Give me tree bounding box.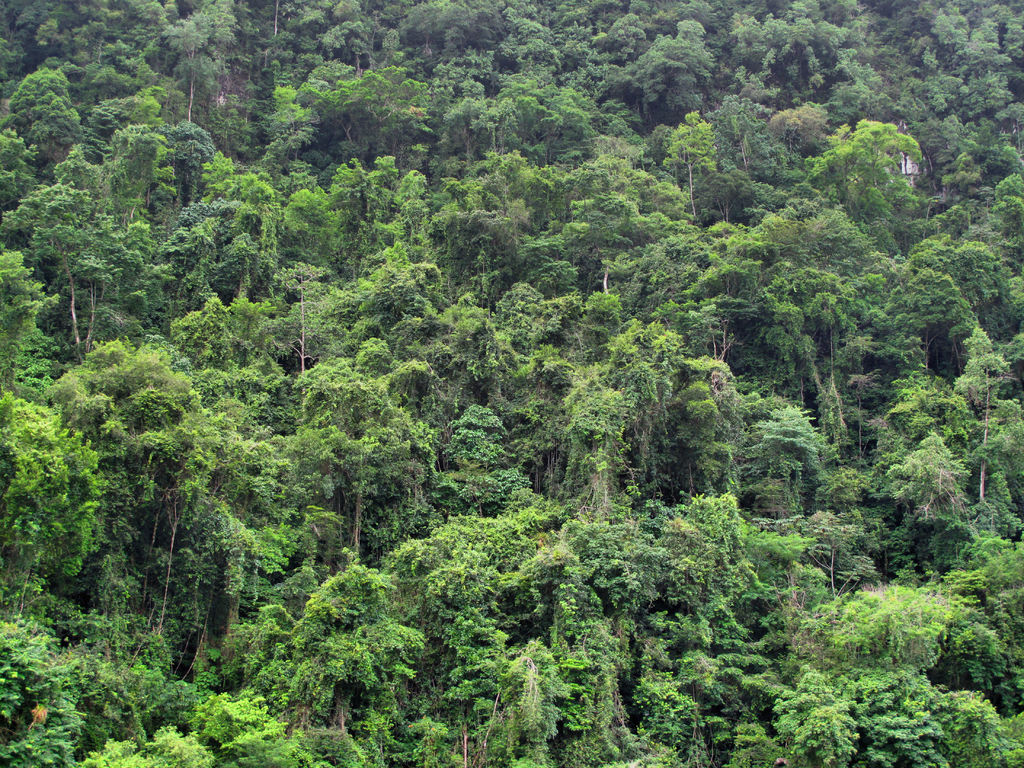
<bbox>441, 586, 564, 767</bbox>.
